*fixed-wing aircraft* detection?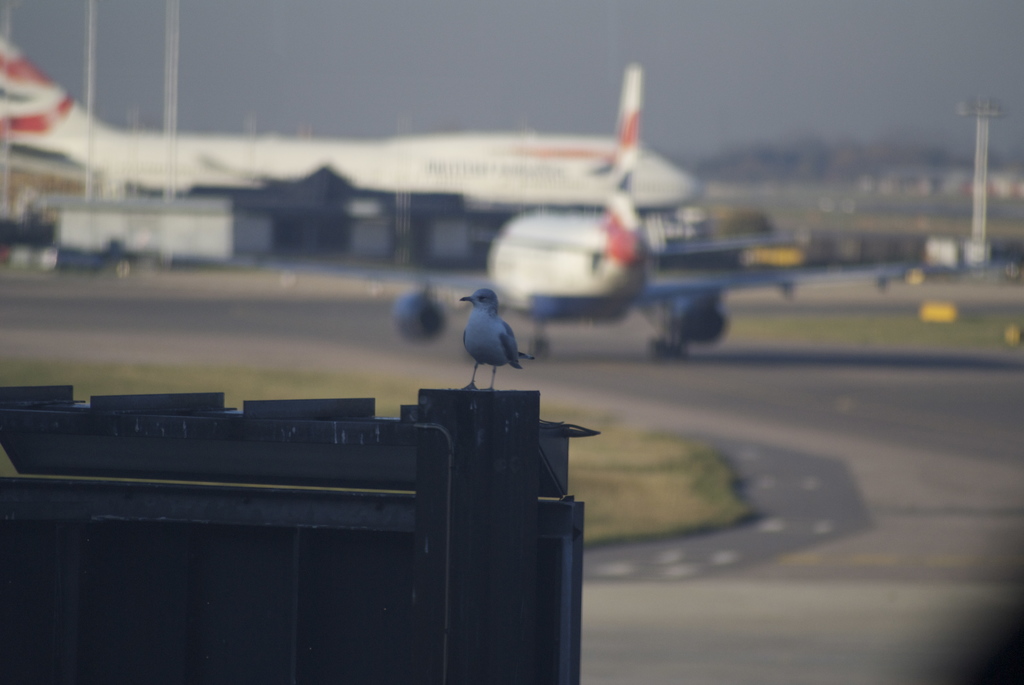
detection(4, 44, 700, 211)
